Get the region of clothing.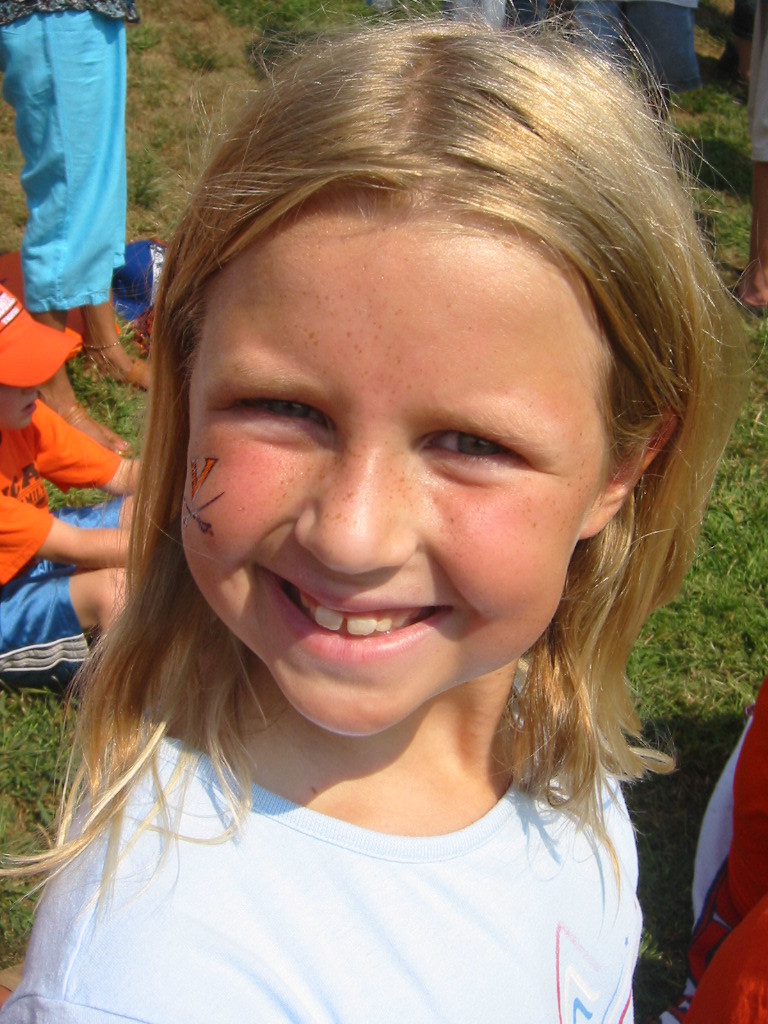
Rect(0, 682, 746, 1004).
